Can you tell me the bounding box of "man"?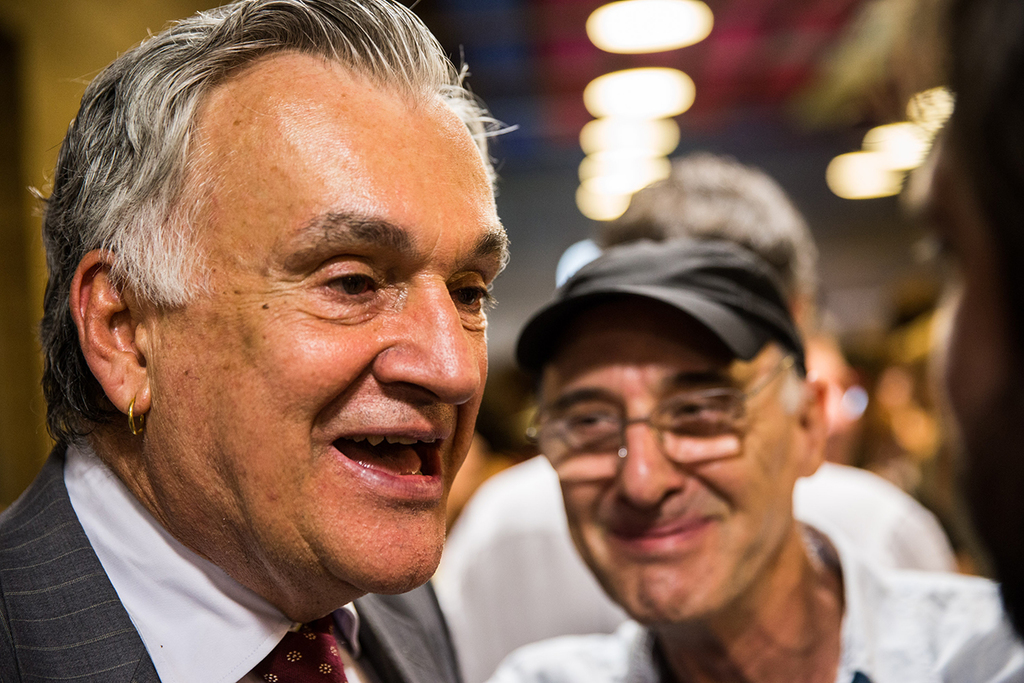
detection(478, 239, 1022, 682).
